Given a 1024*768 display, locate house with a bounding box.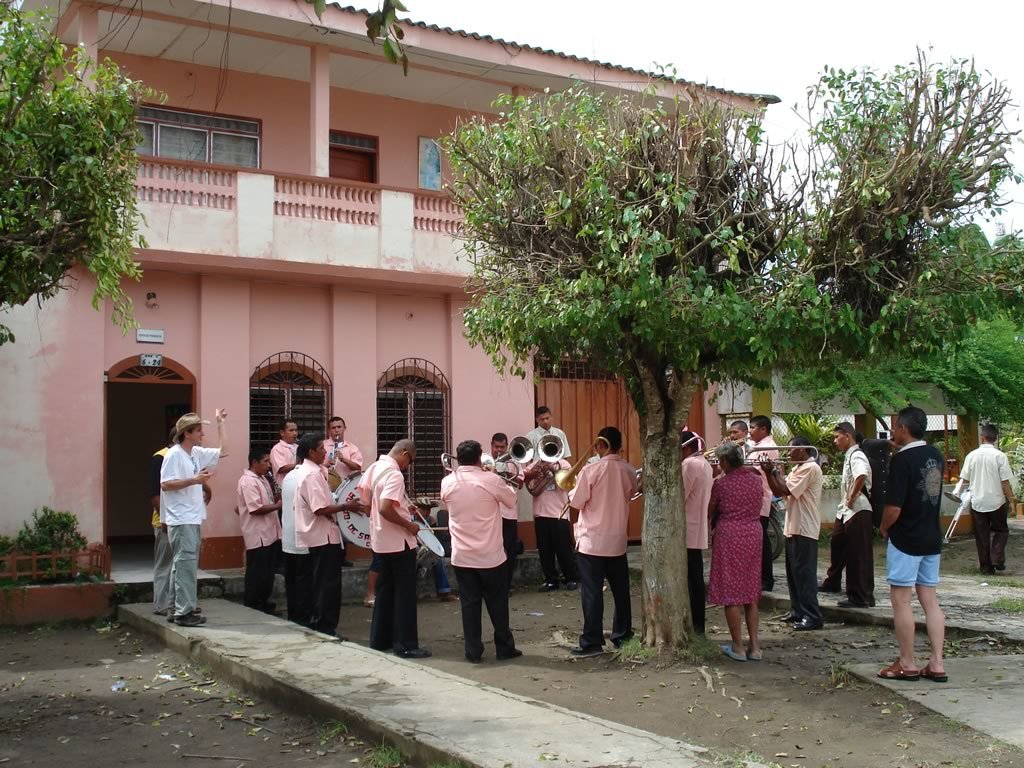
Located: bbox=[28, 4, 876, 590].
